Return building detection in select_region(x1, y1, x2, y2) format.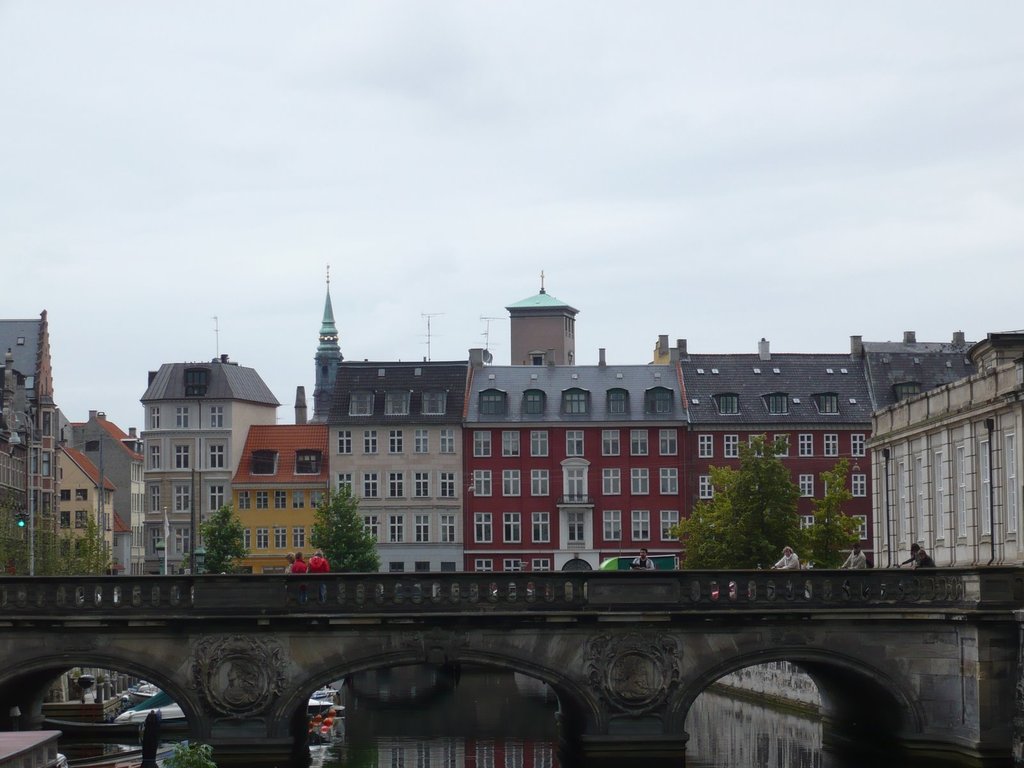
select_region(673, 332, 874, 566).
